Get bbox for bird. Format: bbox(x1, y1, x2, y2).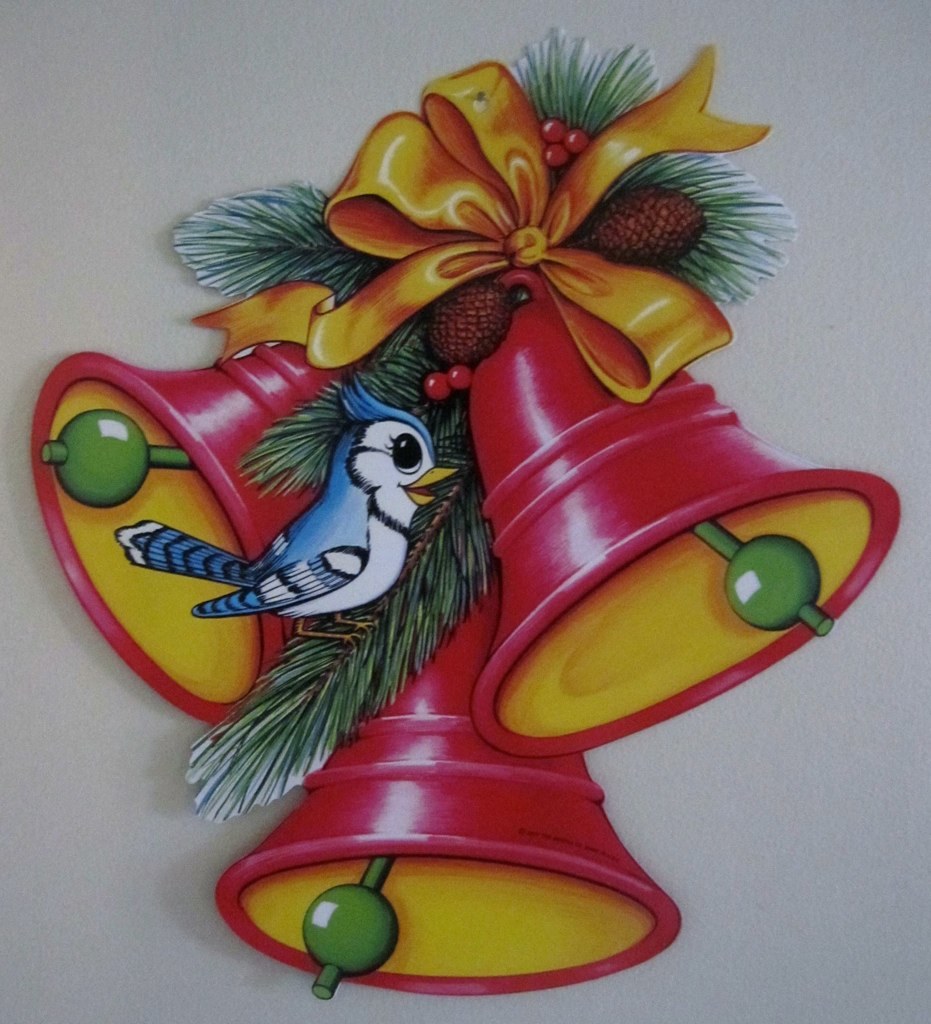
bbox(105, 371, 458, 661).
